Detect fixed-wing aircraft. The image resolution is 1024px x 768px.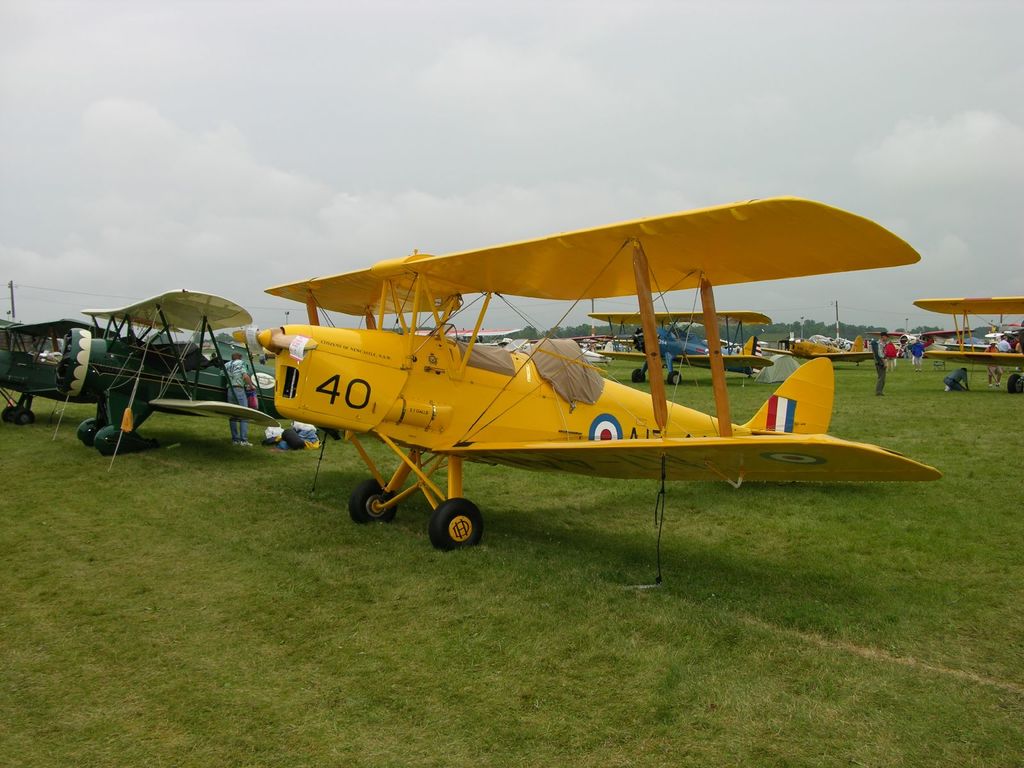
x1=29, y1=281, x2=288, y2=467.
